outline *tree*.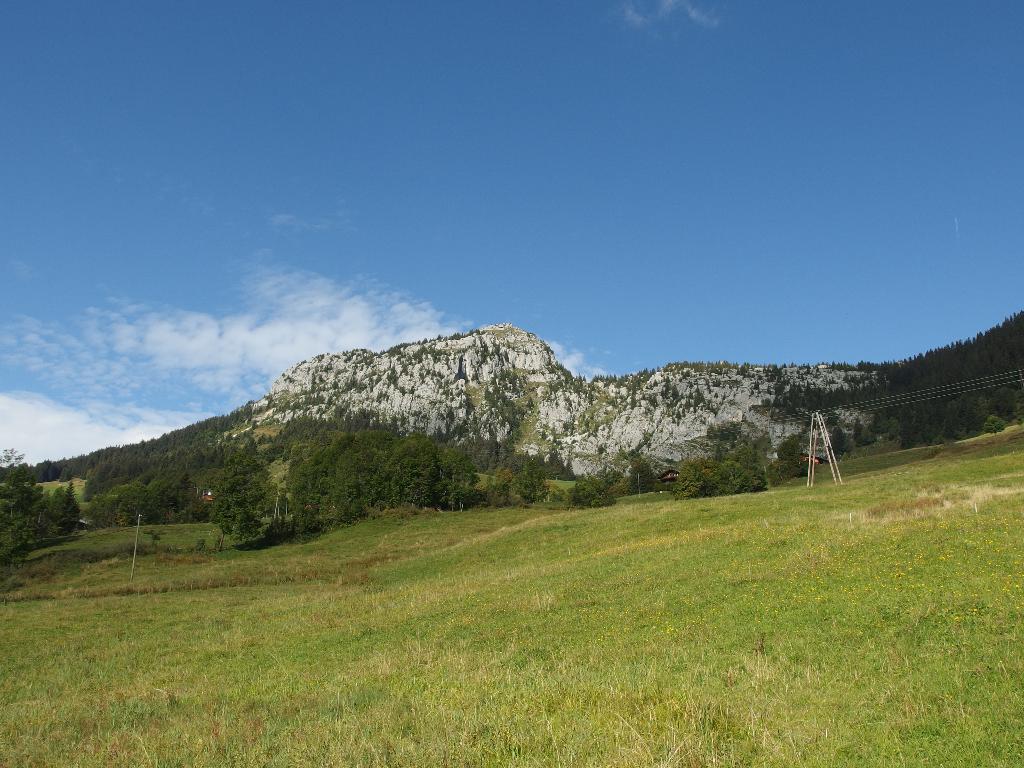
Outline: <box>515,449,547,497</box>.
